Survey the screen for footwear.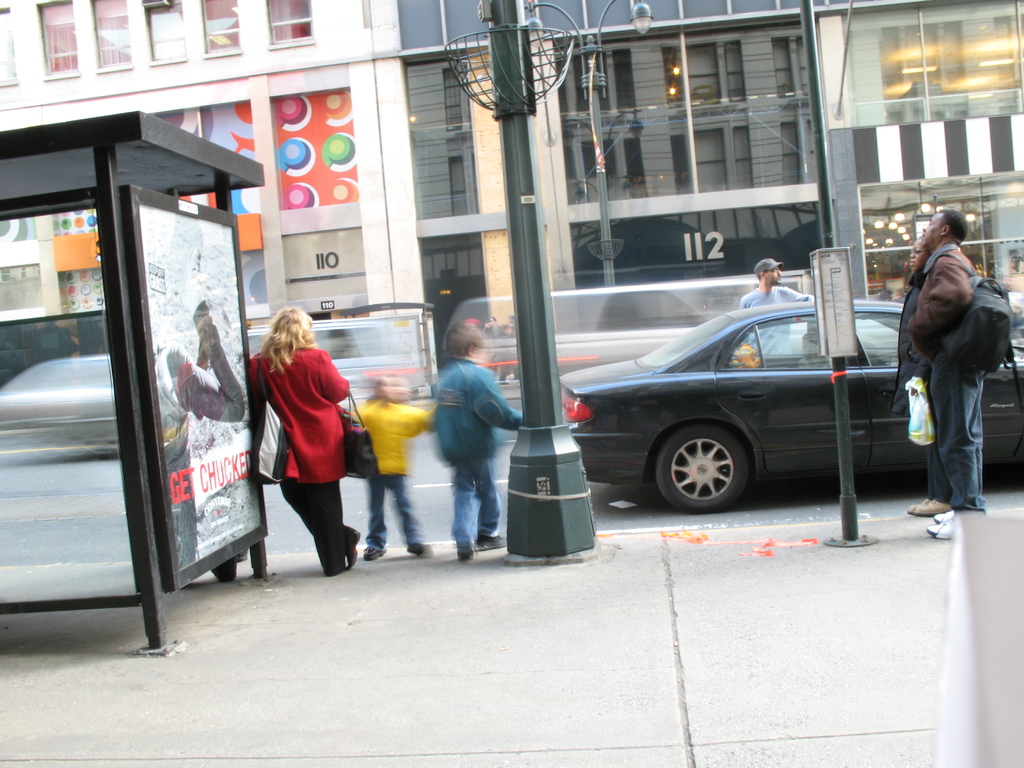
Survey found: (left=476, top=532, right=505, bottom=549).
